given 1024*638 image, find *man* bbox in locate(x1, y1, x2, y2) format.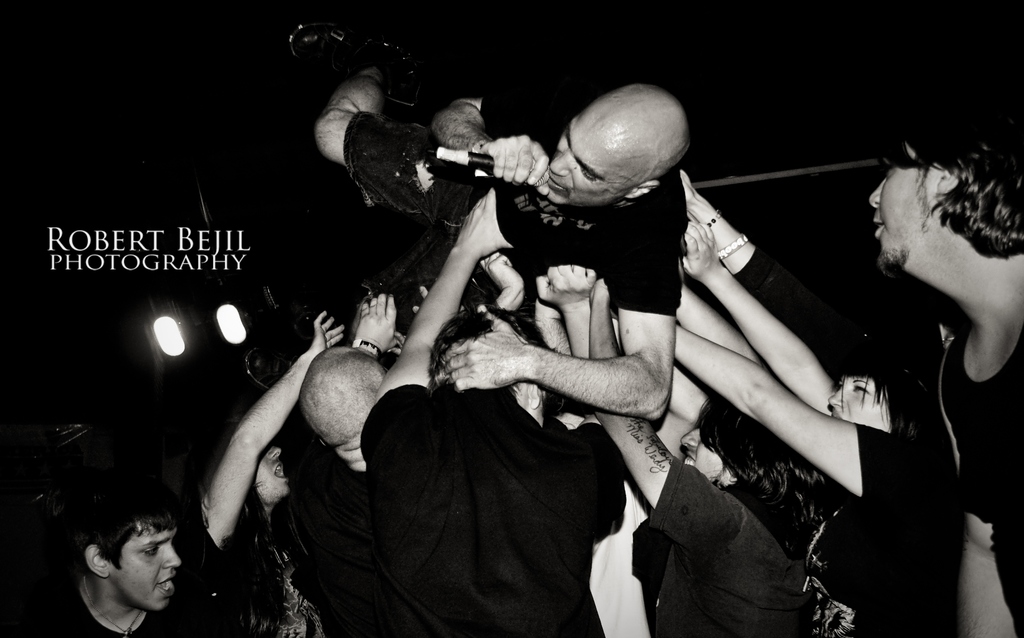
locate(276, 290, 410, 578).
